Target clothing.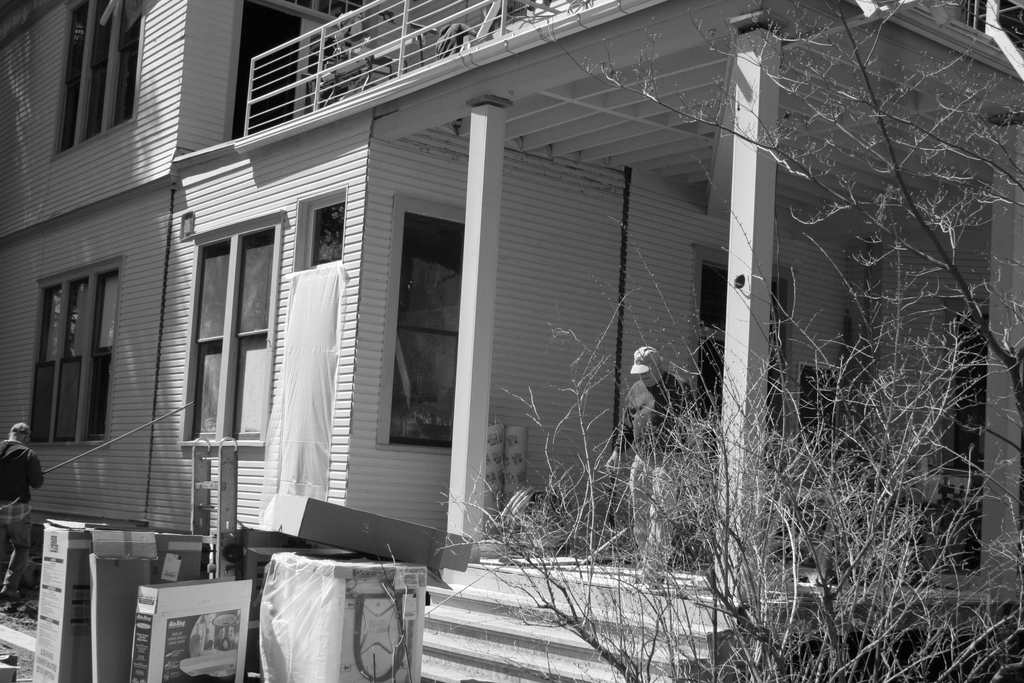
Target region: x1=191 y1=620 x2=201 y2=639.
